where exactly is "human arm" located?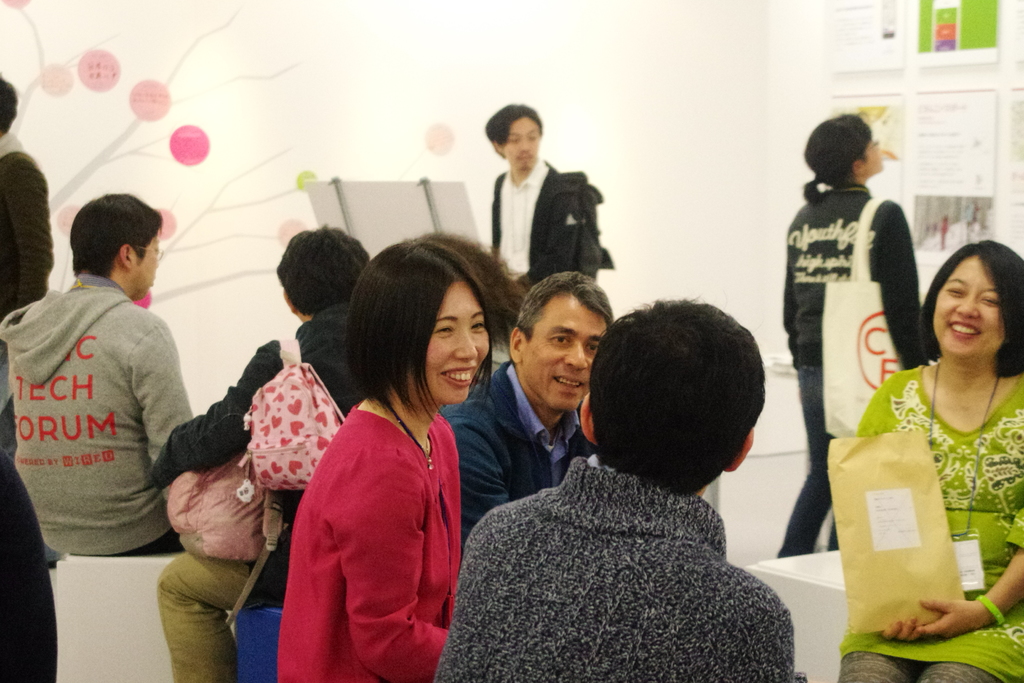
Its bounding box is [779,268,796,368].
